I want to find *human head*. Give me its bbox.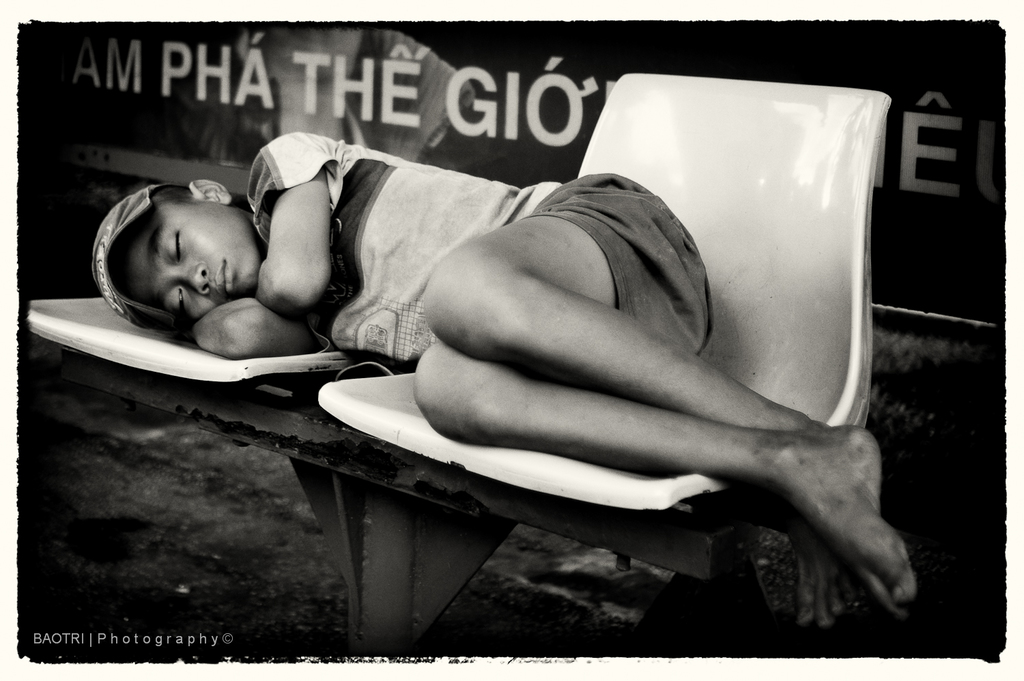
l=82, t=169, r=272, b=318.
